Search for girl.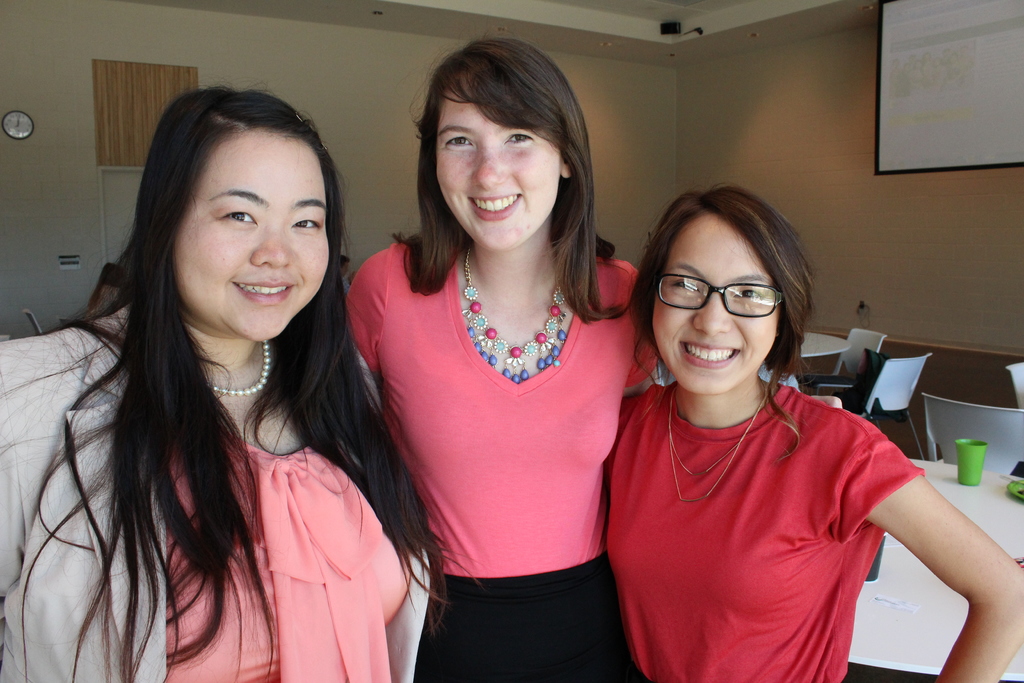
Found at BBox(14, 75, 436, 680).
